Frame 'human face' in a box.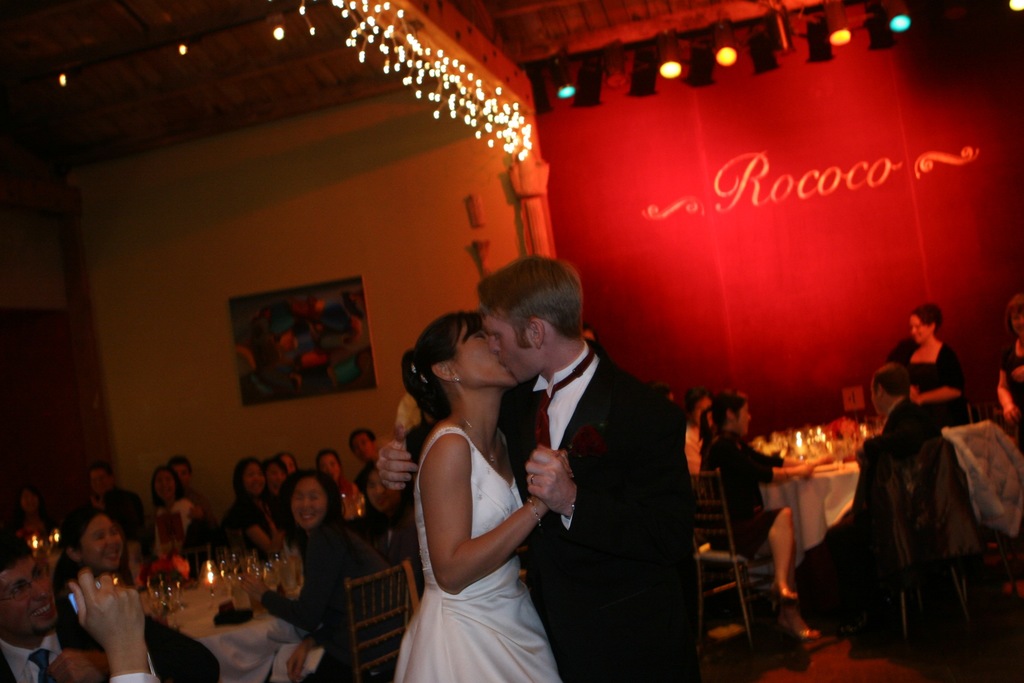
region(347, 429, 377, 465).
